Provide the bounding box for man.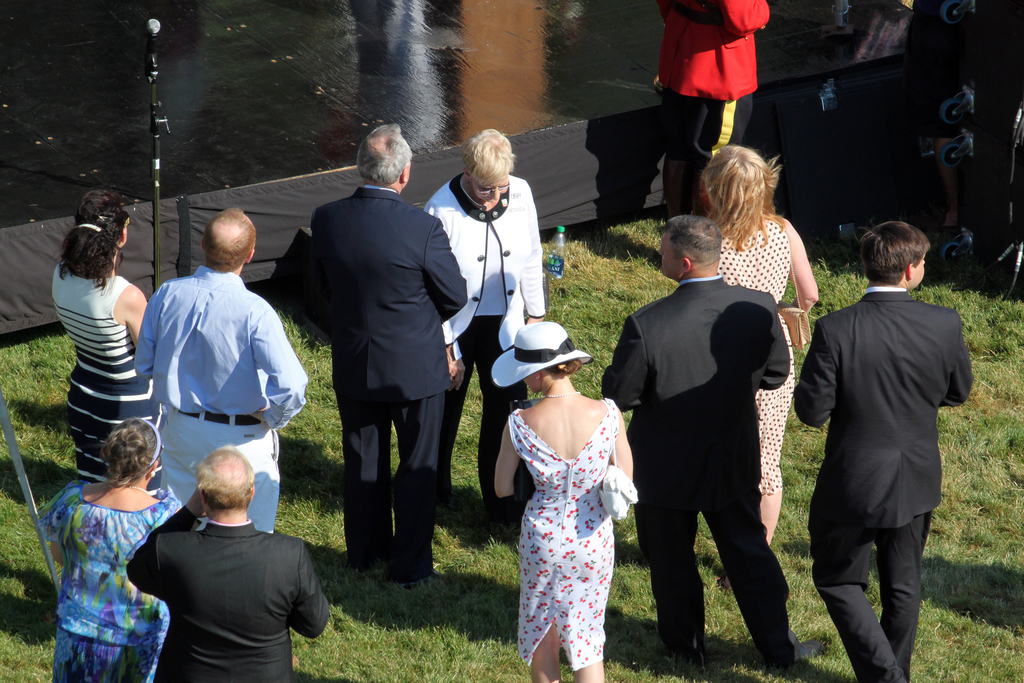
[x1=598, y1=210, x2=813, y2=672].
